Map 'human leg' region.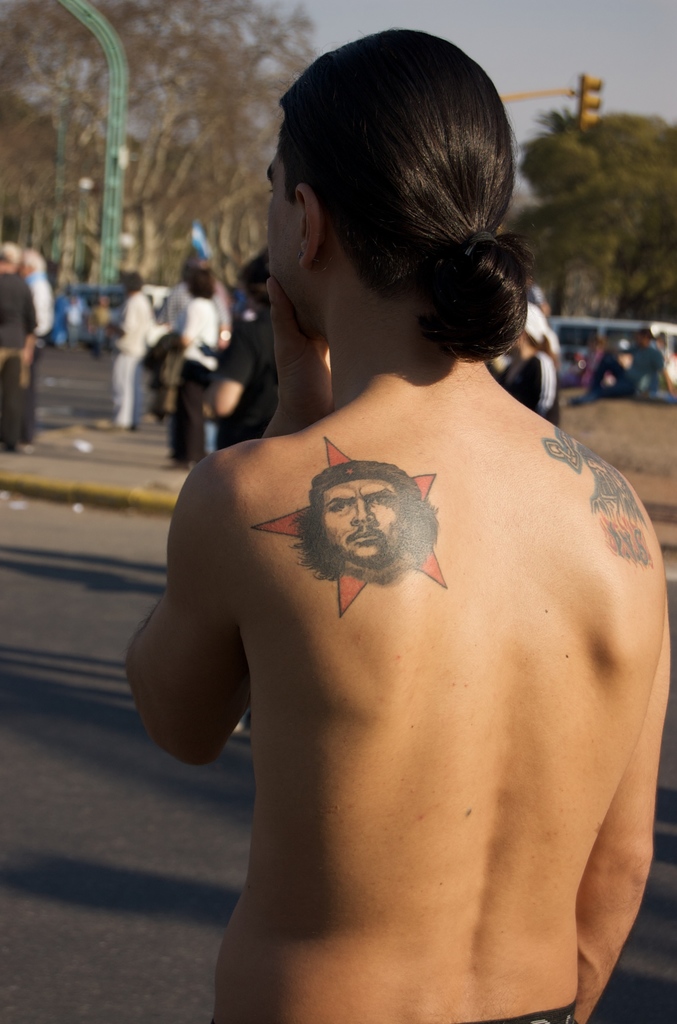
Mapped to <region>108, 342, 139, 428</region>.
